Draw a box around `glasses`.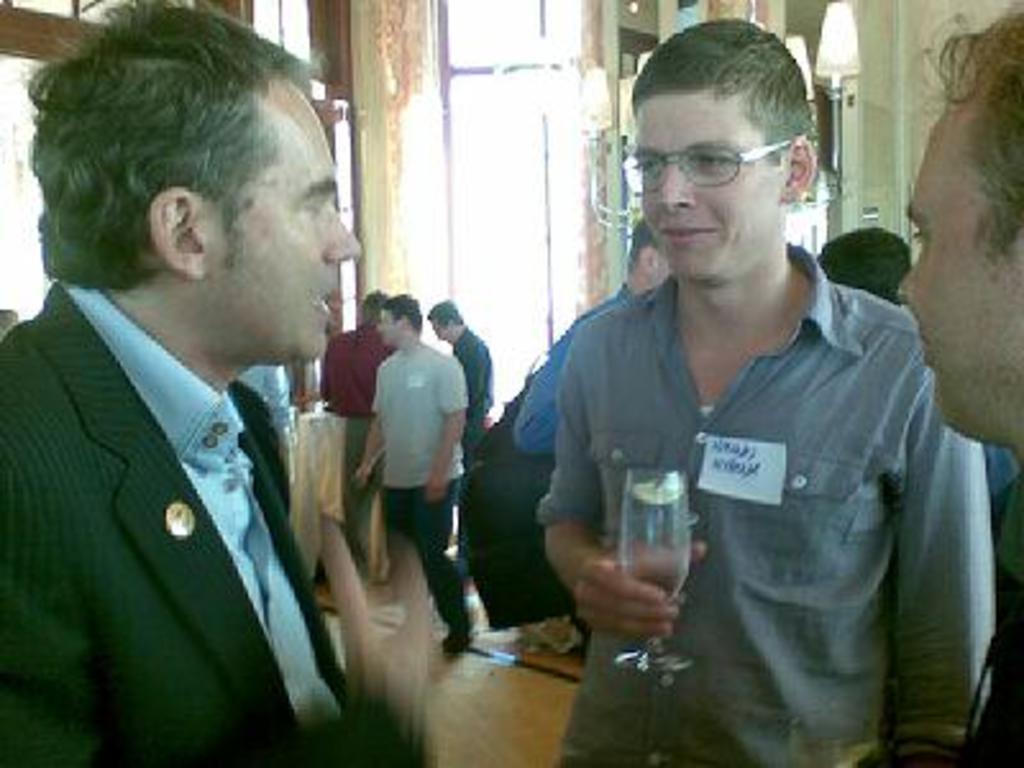
crop(617, 125, 835, 192).
